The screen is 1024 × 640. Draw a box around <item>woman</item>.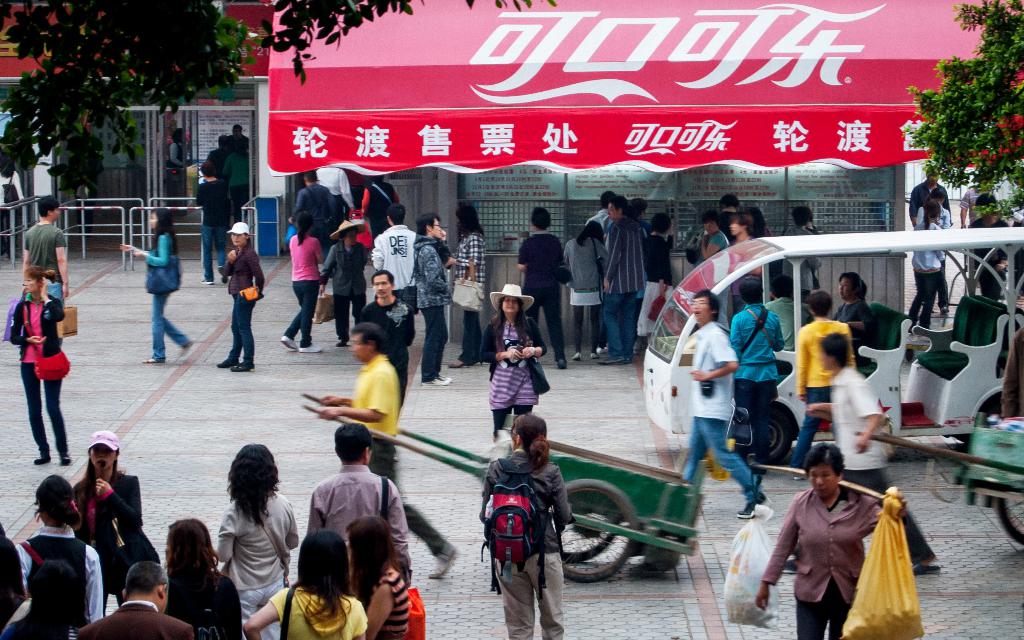
bbox(474, 284, 547, 448).
